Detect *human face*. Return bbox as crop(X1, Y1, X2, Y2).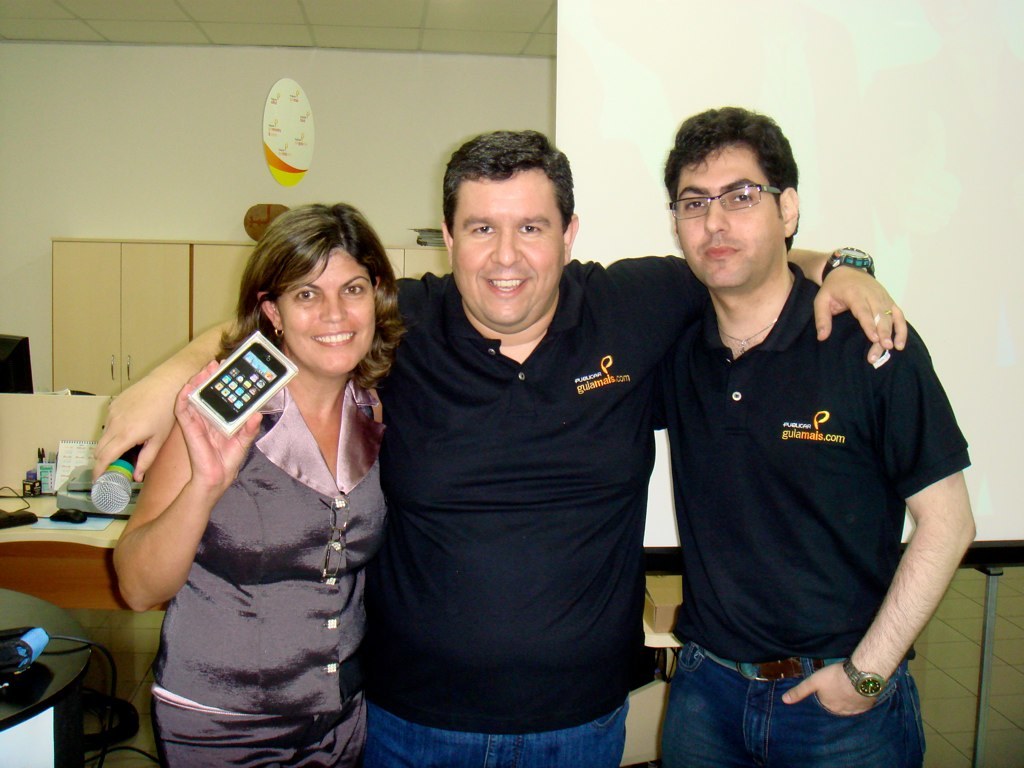
crop(278, 248, 374, 375).
